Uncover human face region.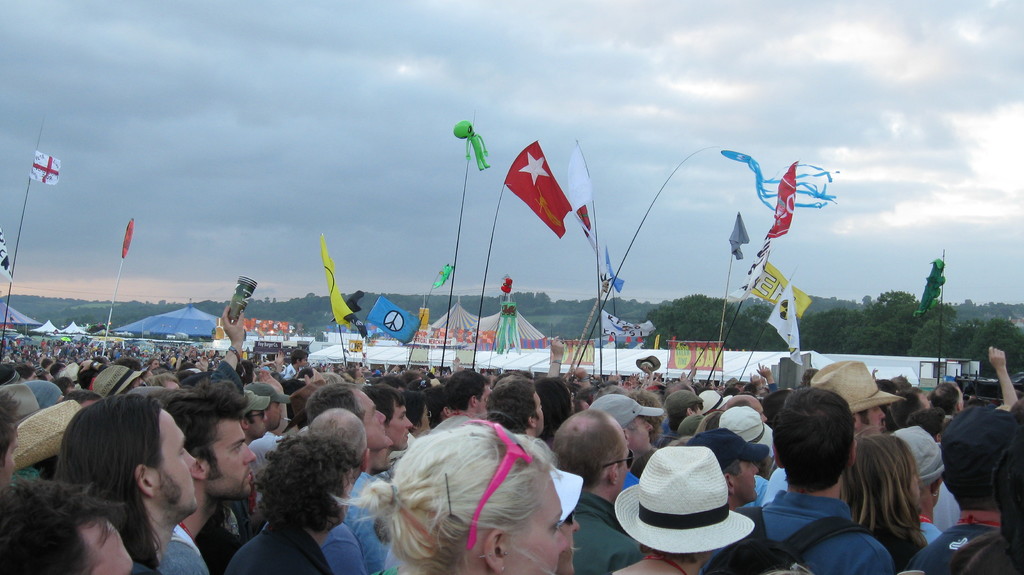
Uncovered: detection(297, 353, 306, 367).
